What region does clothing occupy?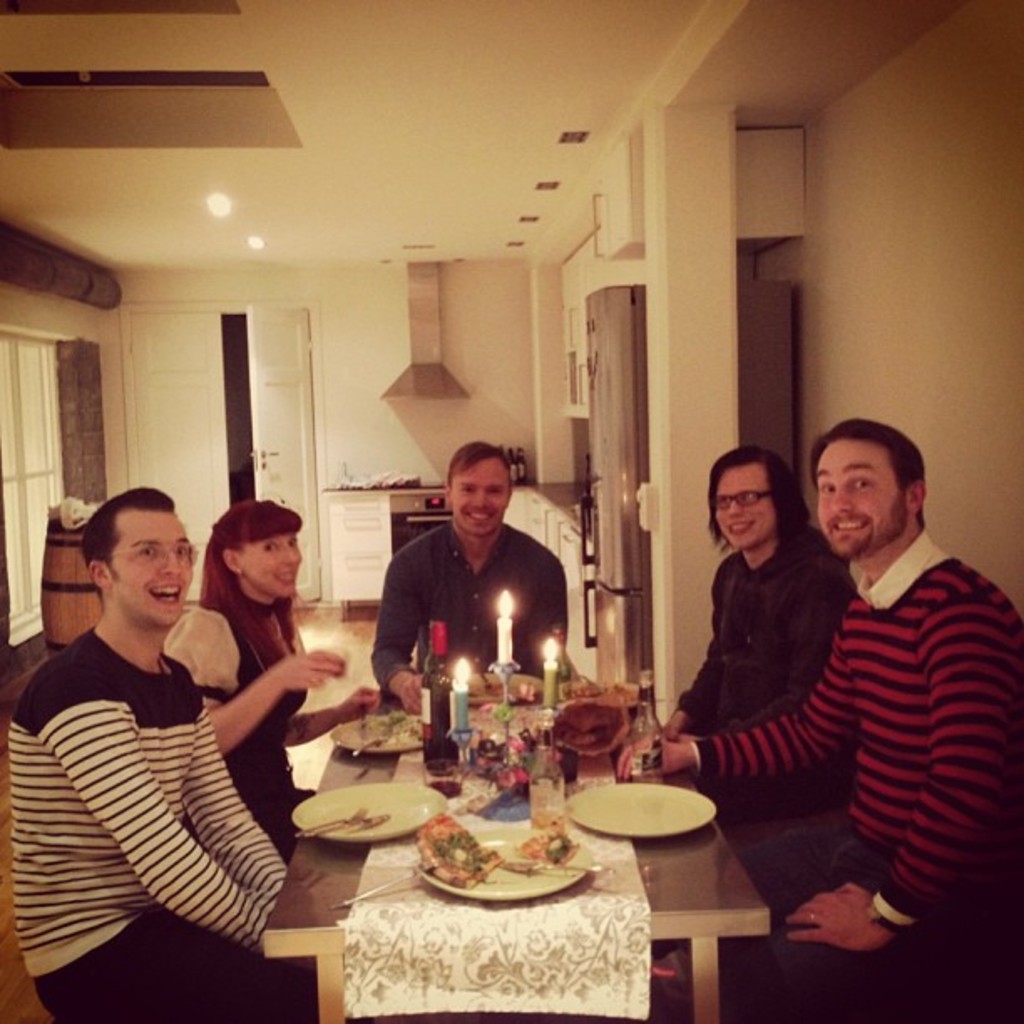
box=[673, 525, 860, 842].
